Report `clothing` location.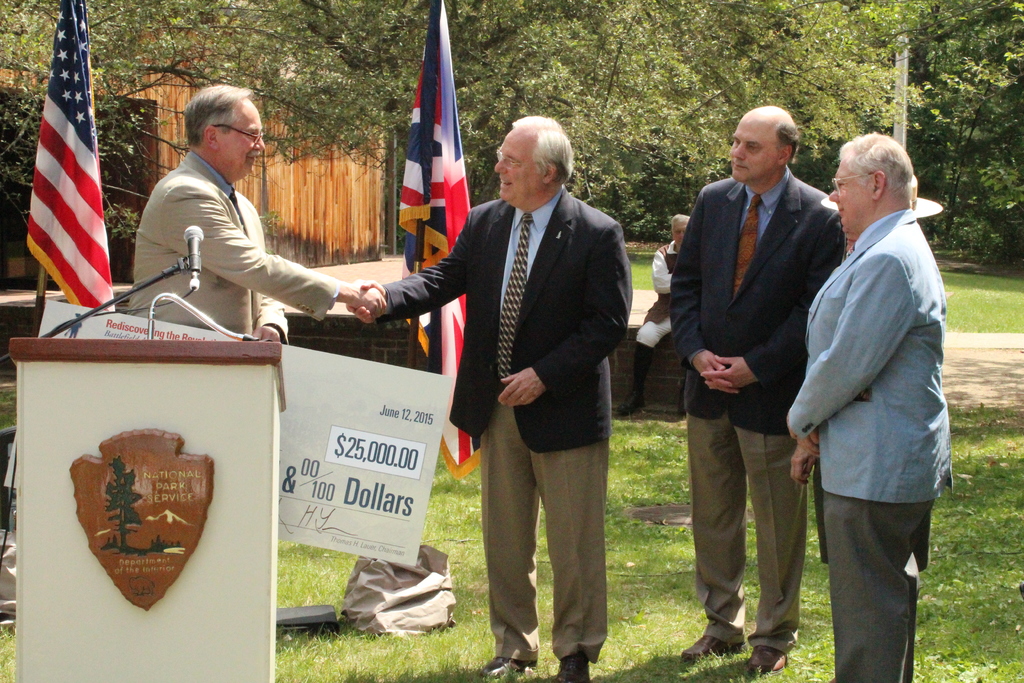
Report: (792,126,957,657).
